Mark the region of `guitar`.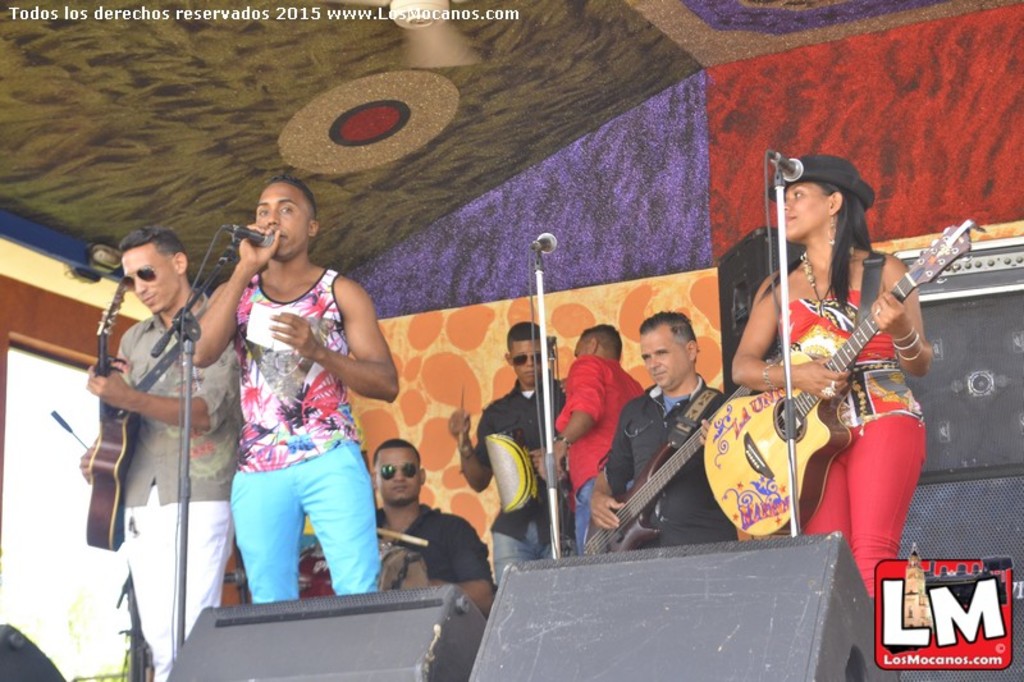
Region: left=573, top=351, right=788, bottom=555.
